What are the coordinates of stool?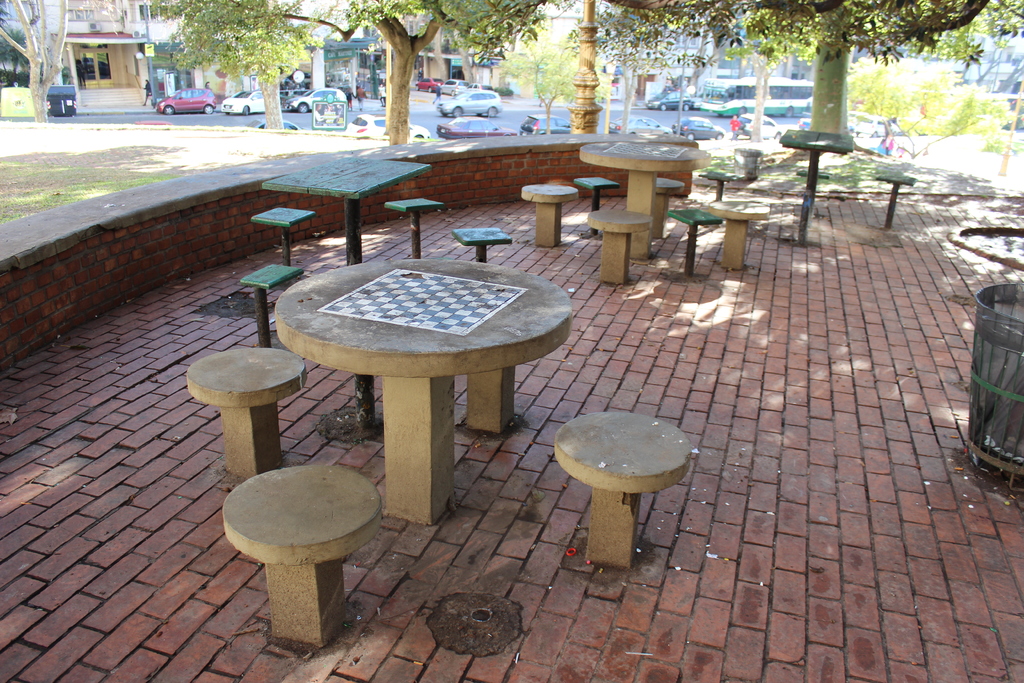
box=[576, 173, 618, 211].
